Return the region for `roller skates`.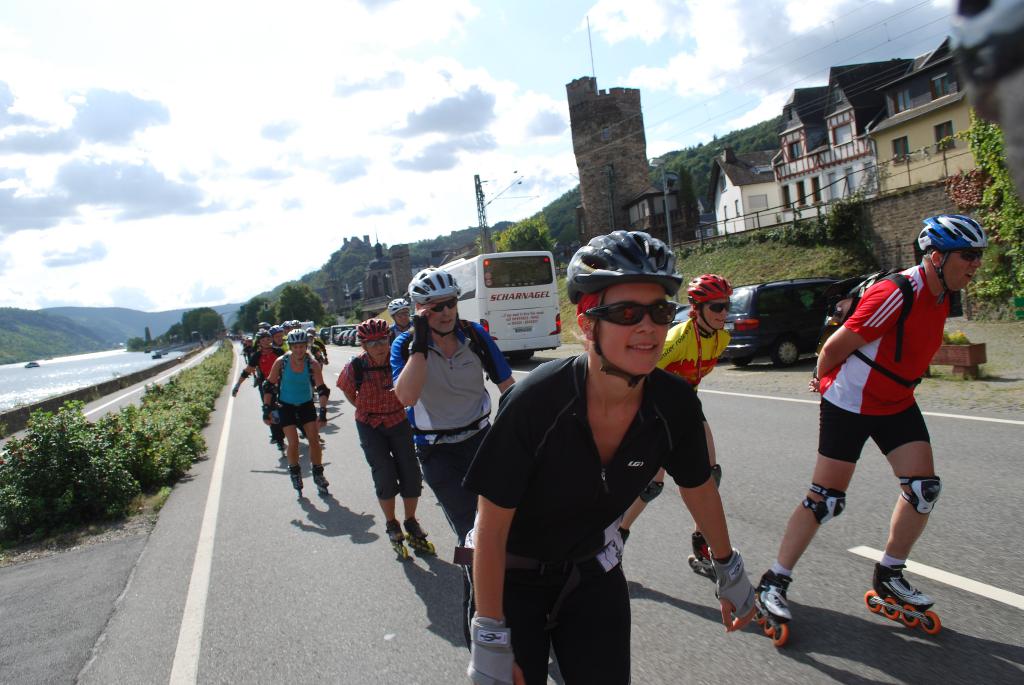
(x1=401, y1=517, x2=440, y2=555).
